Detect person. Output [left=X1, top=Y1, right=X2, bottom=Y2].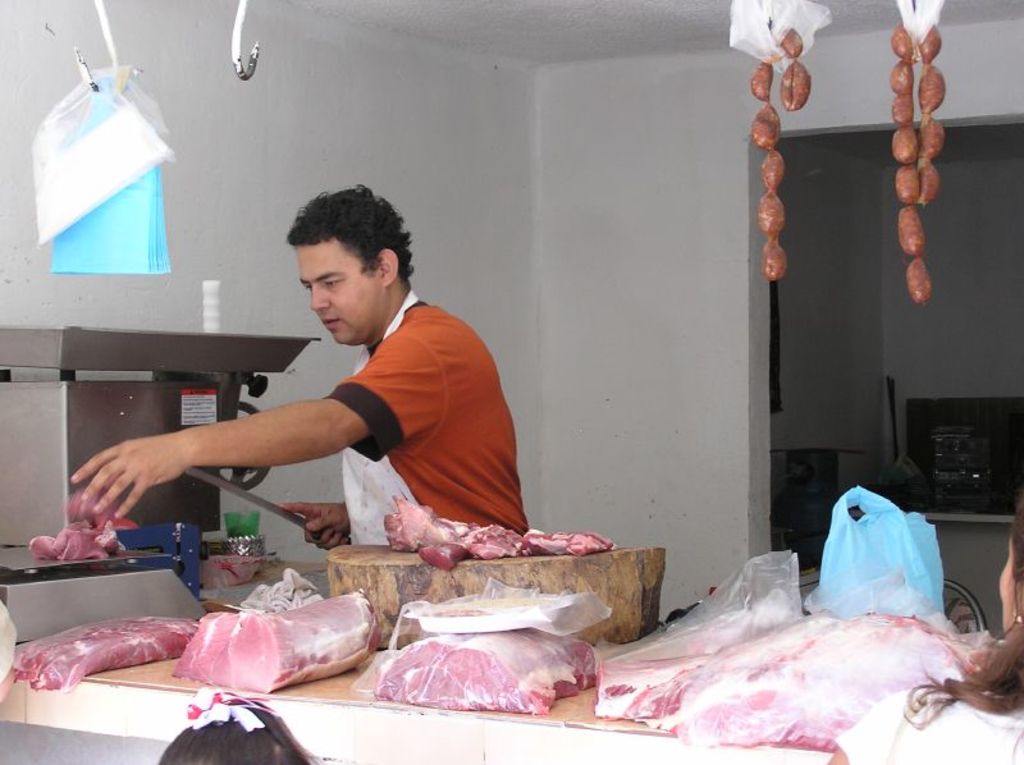
[left=67, top=185, right=531, bottom=551].
